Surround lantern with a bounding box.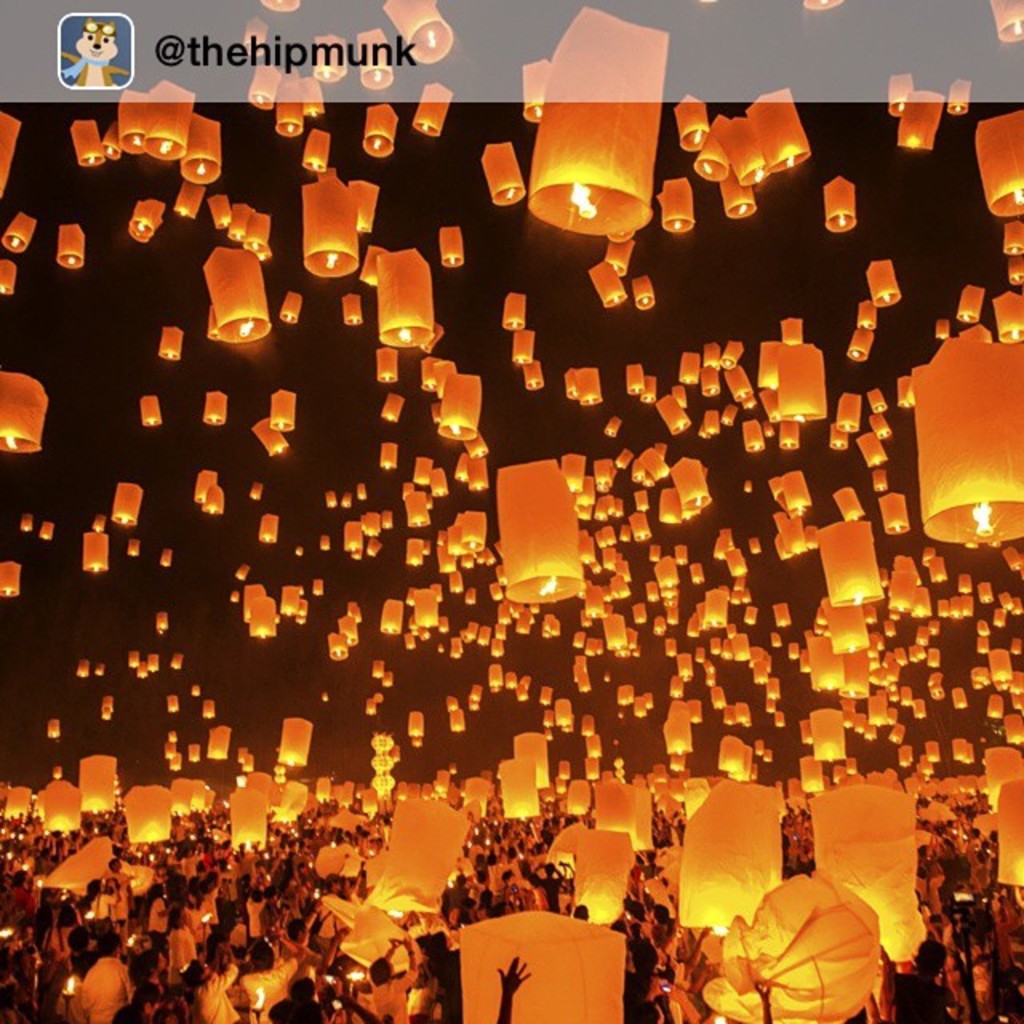
410:85:451:133.
